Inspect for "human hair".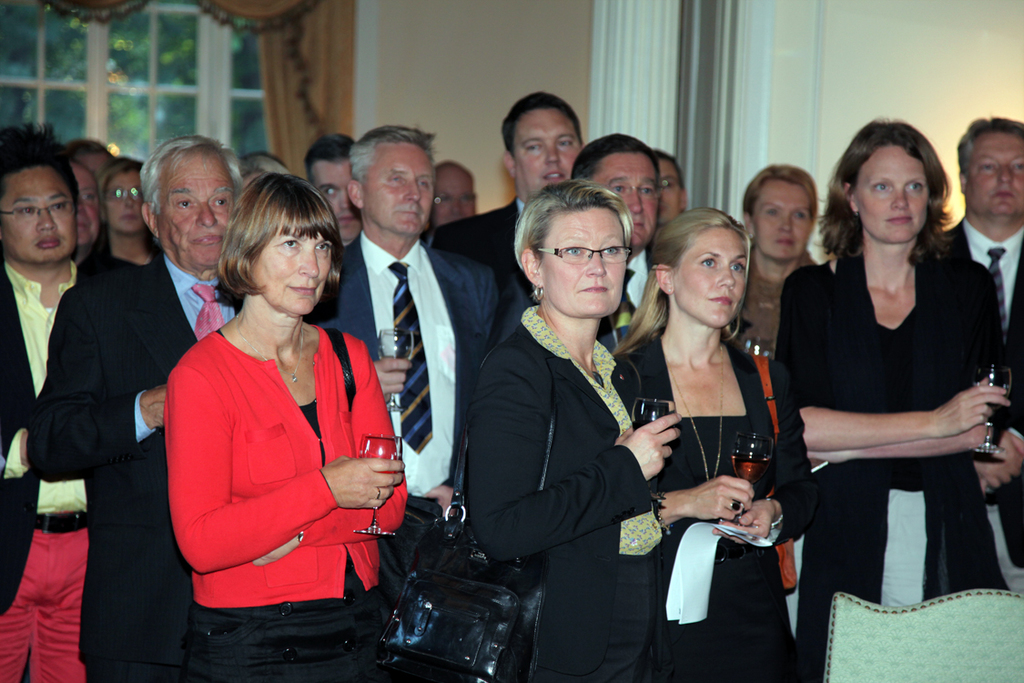
Inspection: (left=350, top=118, right=439, bottom=176).
